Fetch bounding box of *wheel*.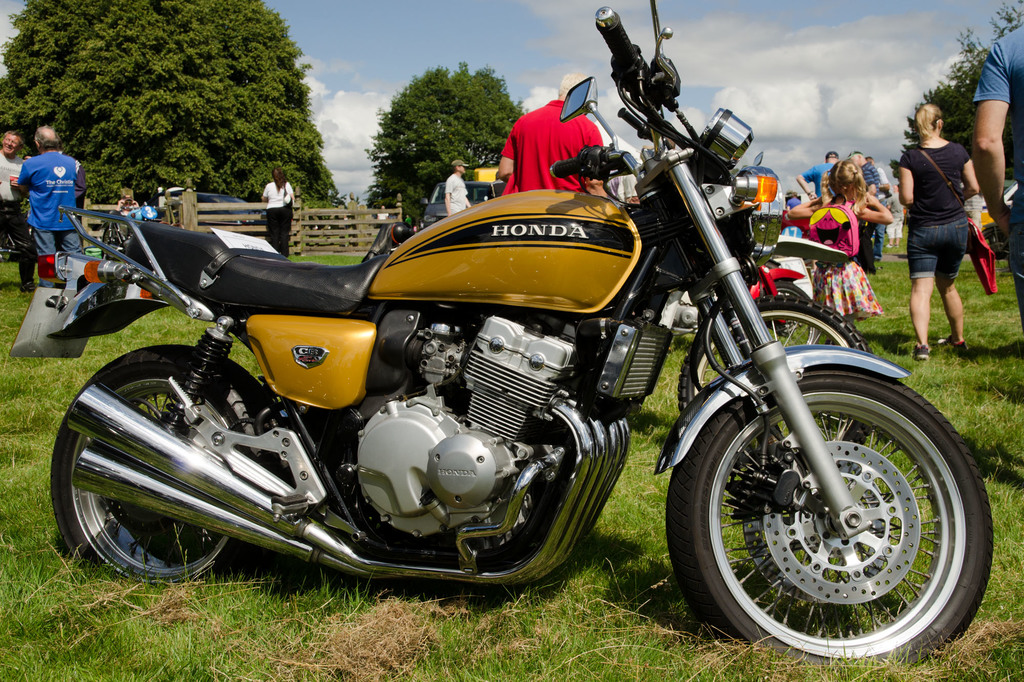
Bbox: <bbox>757, 282, 822, 348</bbox>.
